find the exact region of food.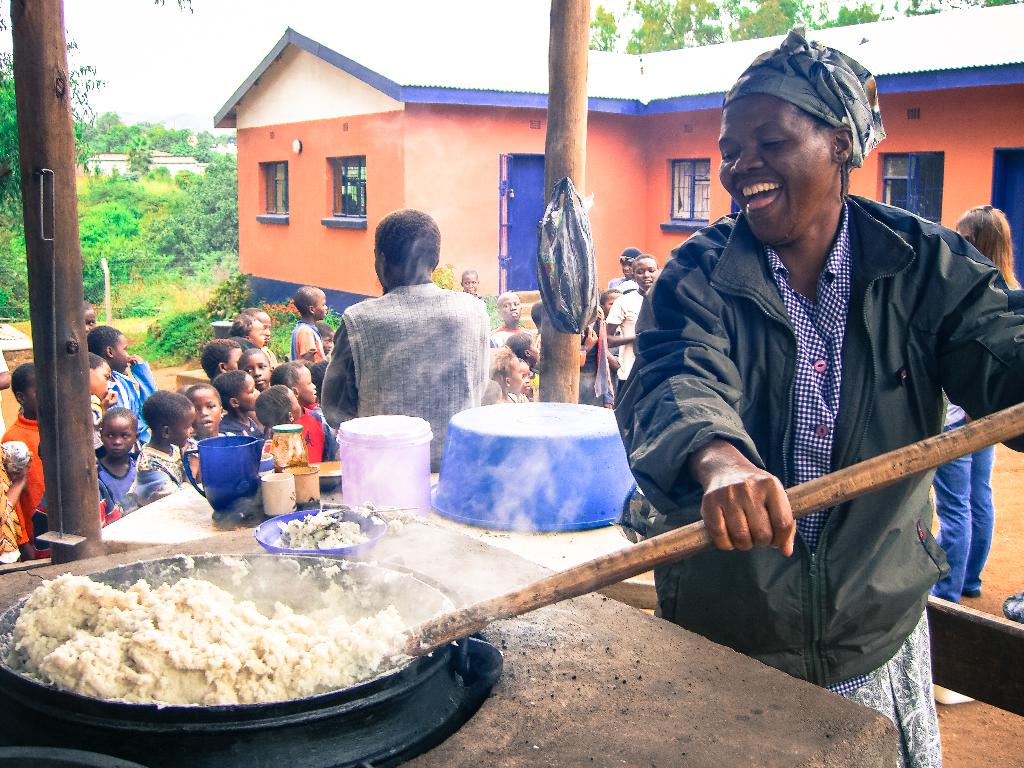
Exact region: 271 433 282 449.
